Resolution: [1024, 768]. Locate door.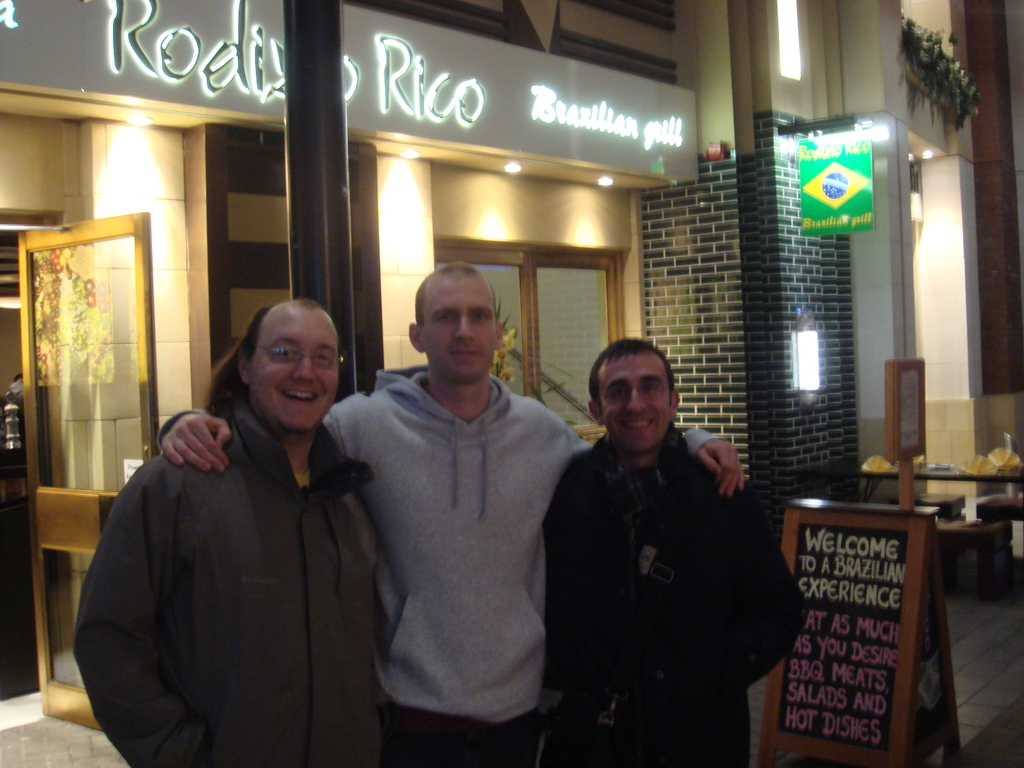
(16, 213, 163, 732).
